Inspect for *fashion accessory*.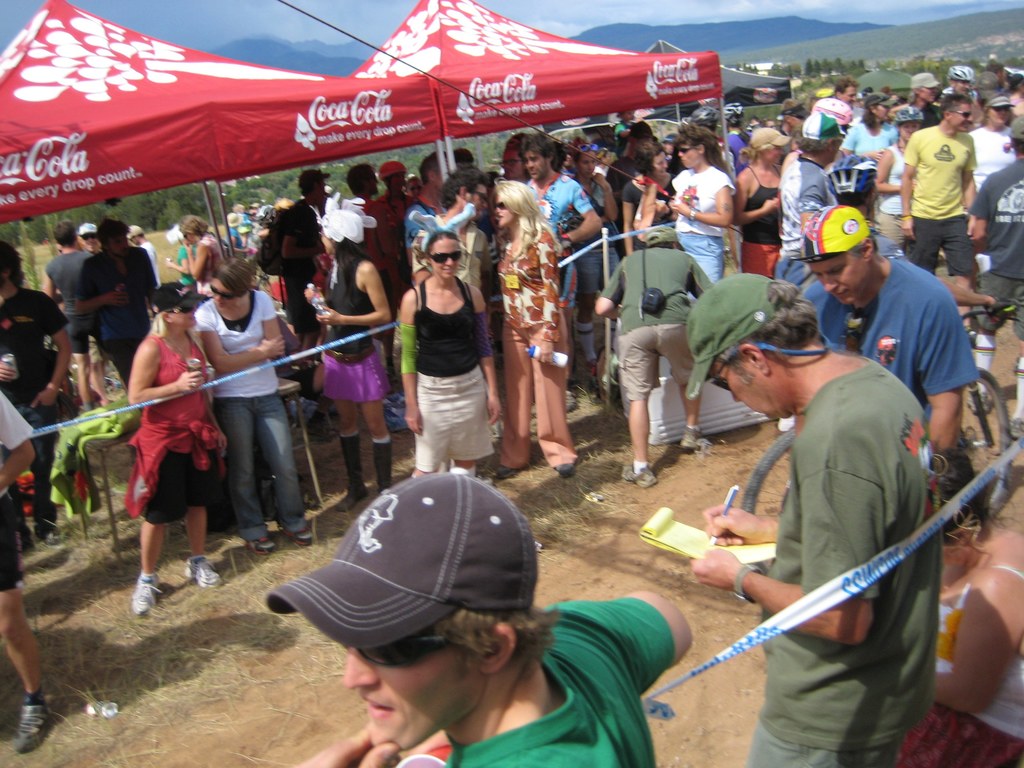
Inspection: box=[685, 274, 785, 400].
